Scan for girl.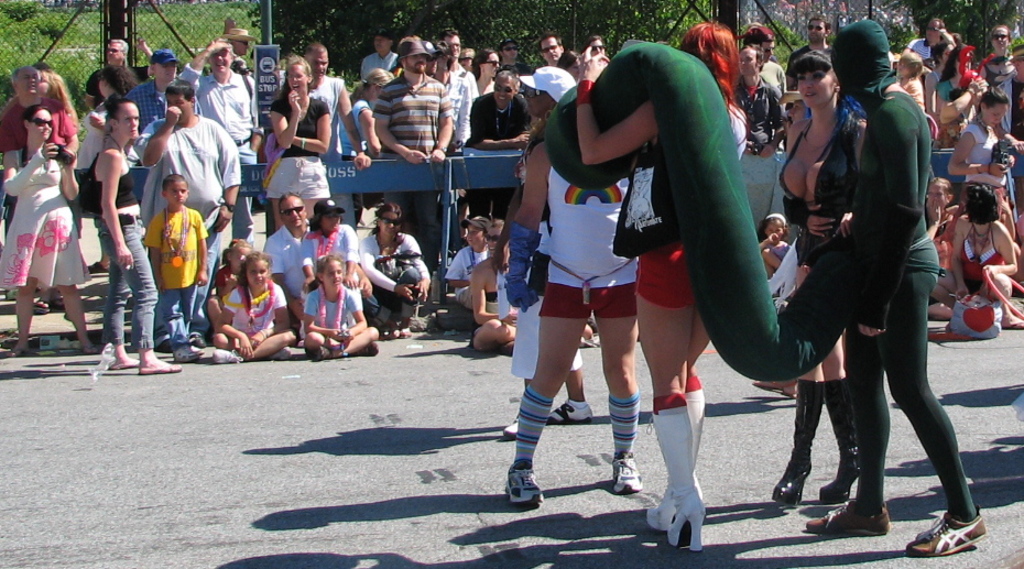
Scan result: 758/210/789/273.
